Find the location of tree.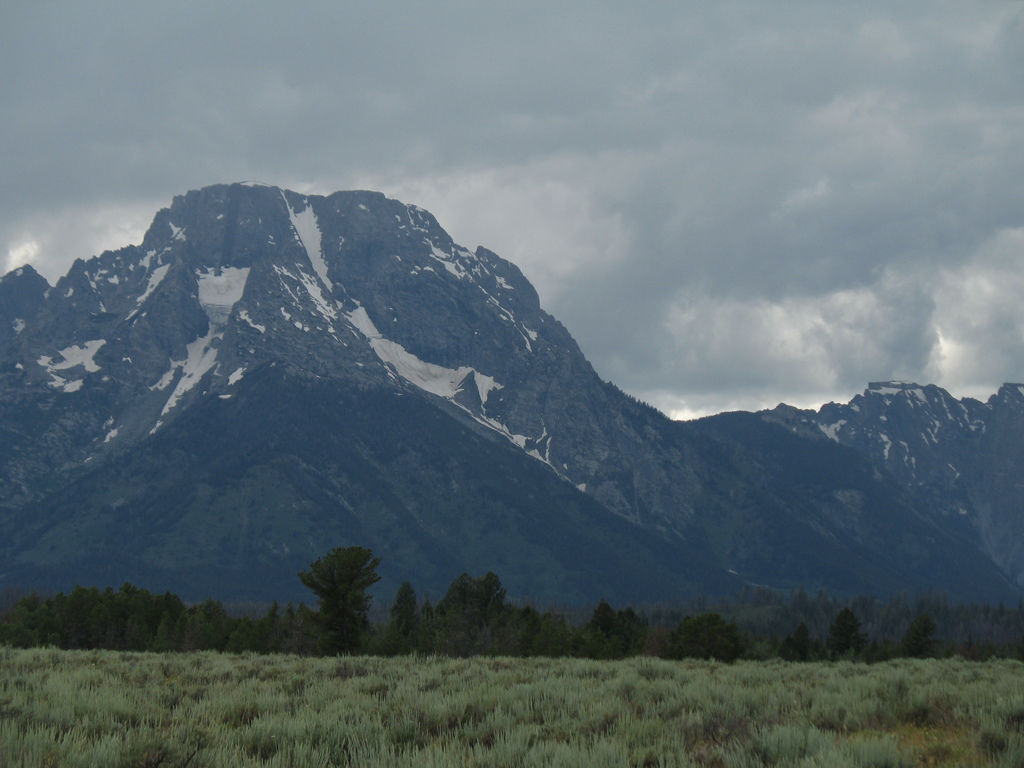
Location: bbox(0, 179, 1023, 609).
